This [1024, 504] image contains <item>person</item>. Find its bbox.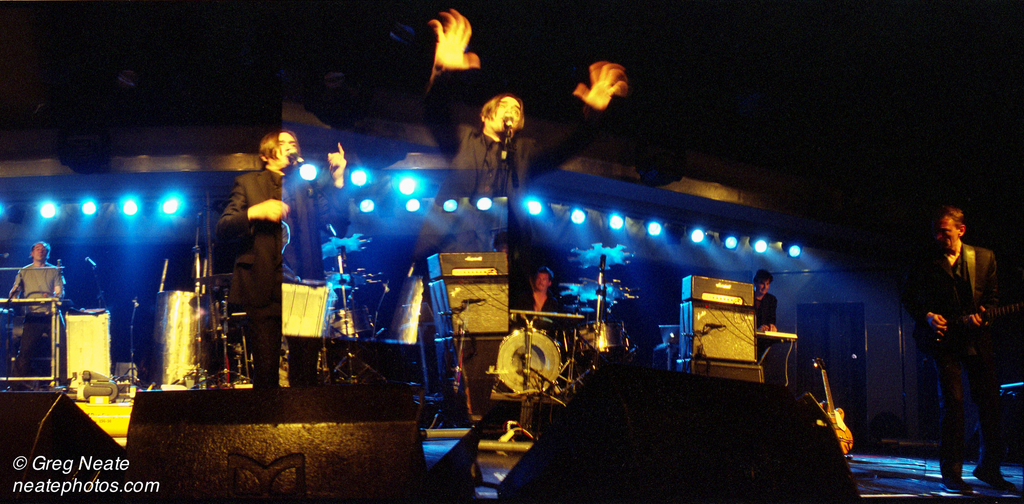
detection(748, 270, 777, 333).
